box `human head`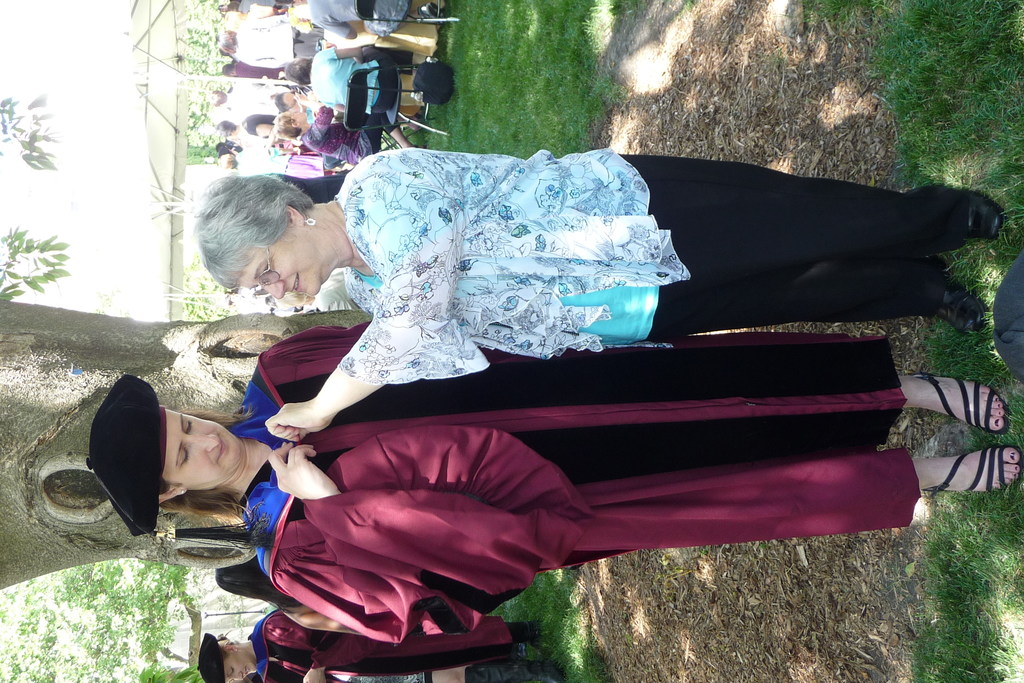
locate(191, 174, 359, 303)
